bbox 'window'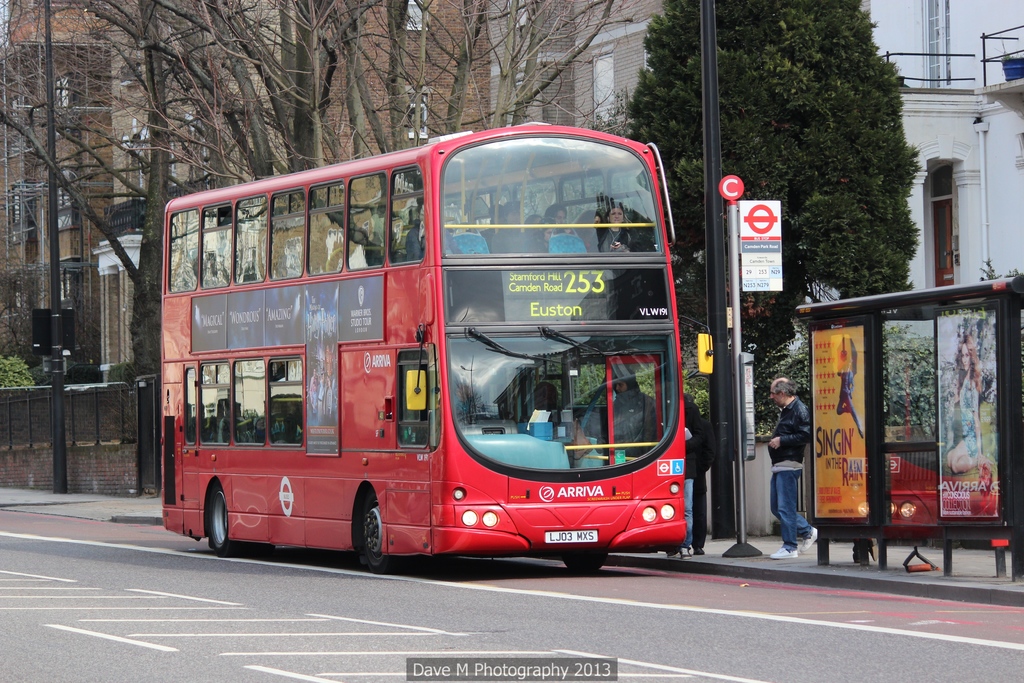
x1=922 y1=0 x2=936 y2=86
